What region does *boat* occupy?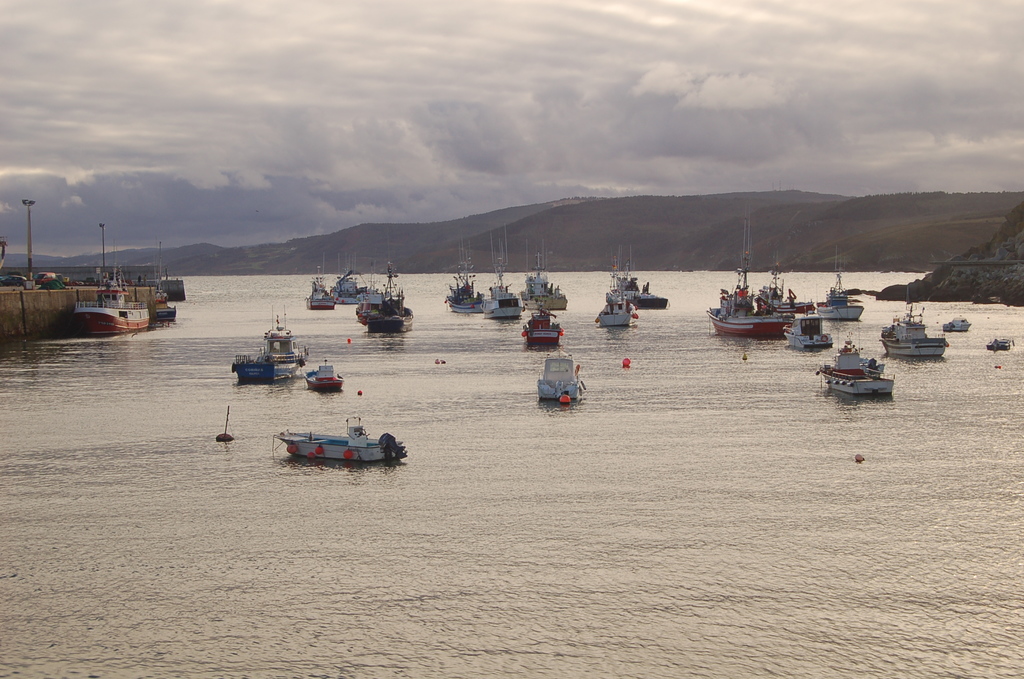
bbox(73, 256, 152, 338).
